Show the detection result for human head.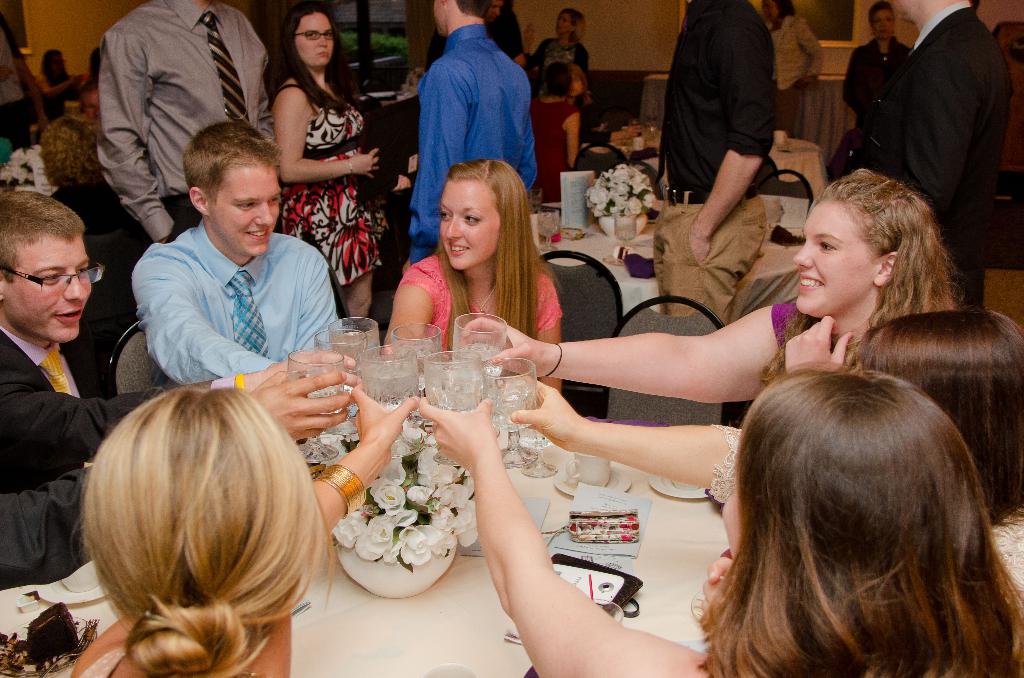
locate(797, 167, 927, 315).
